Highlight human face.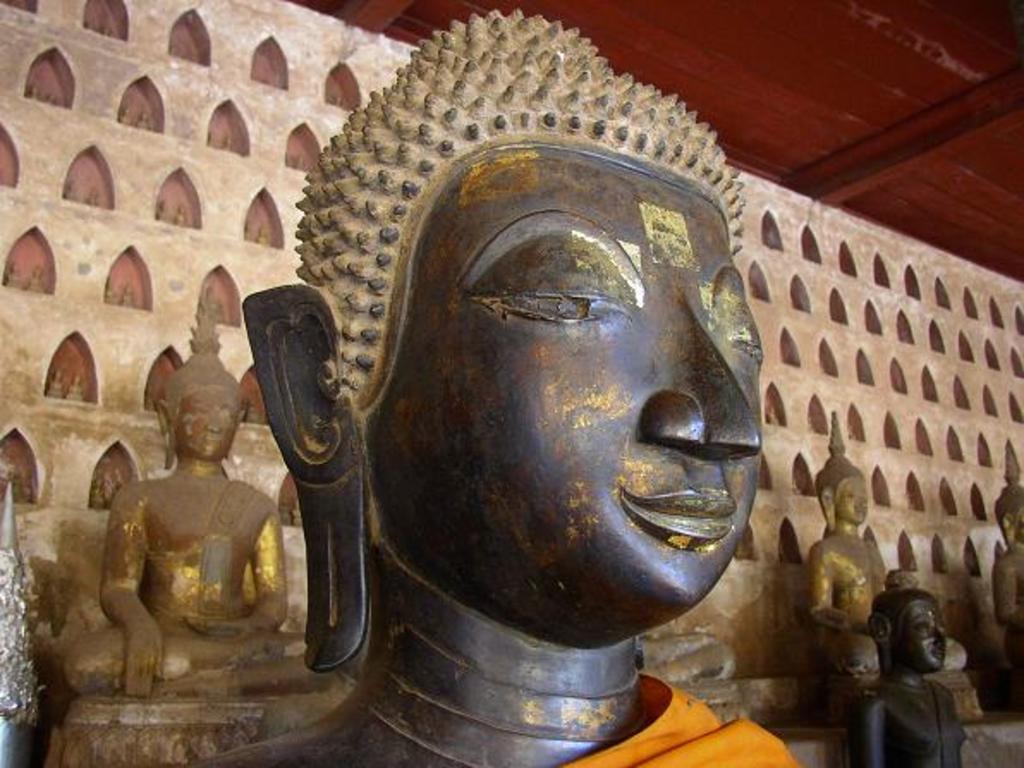
Highlighted region: l=175, t=395, r=237, b=459.
